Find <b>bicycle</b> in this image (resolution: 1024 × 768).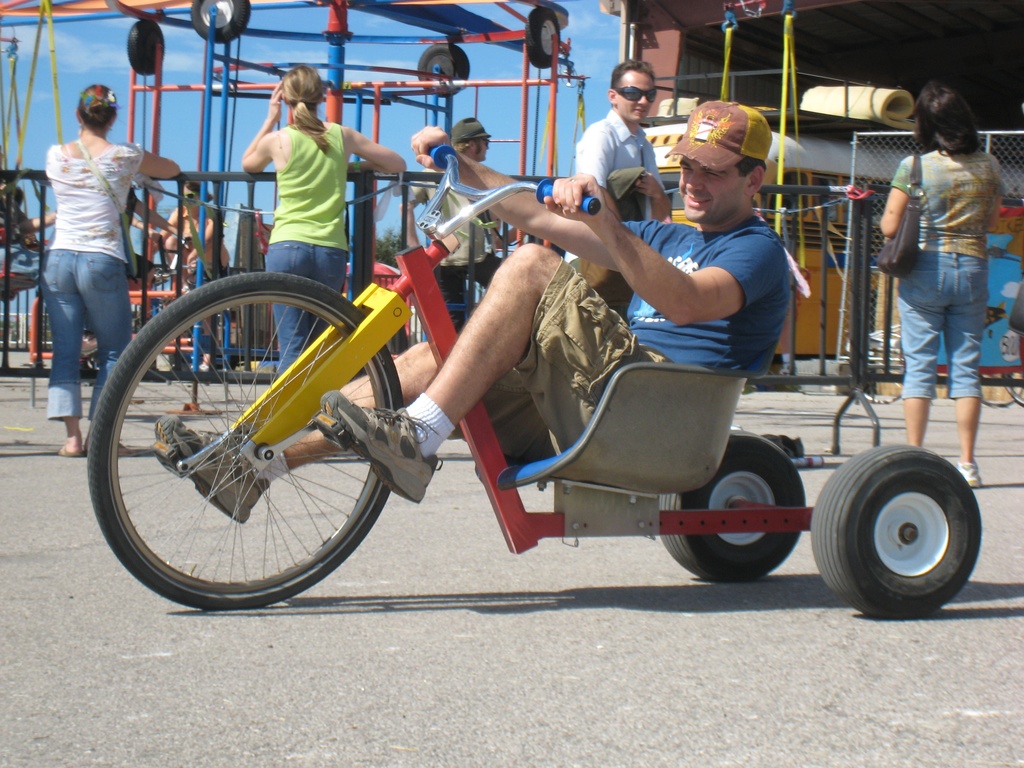
<region>83, 138, 983, 619</region>.
